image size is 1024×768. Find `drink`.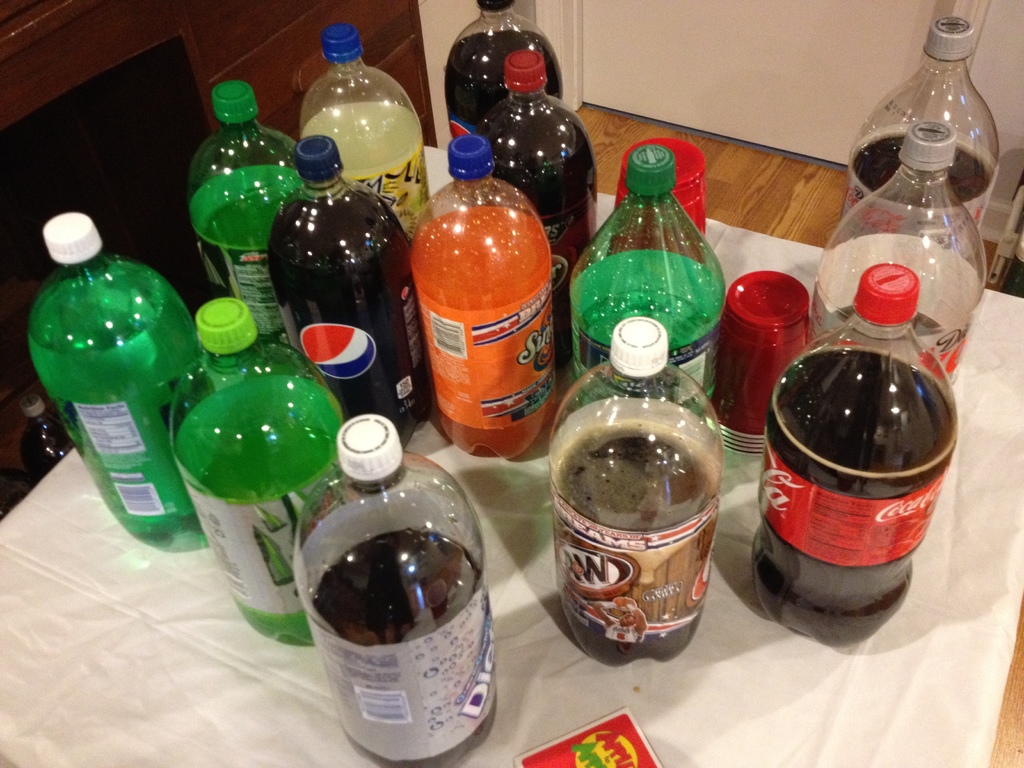
849 142 990 223.
